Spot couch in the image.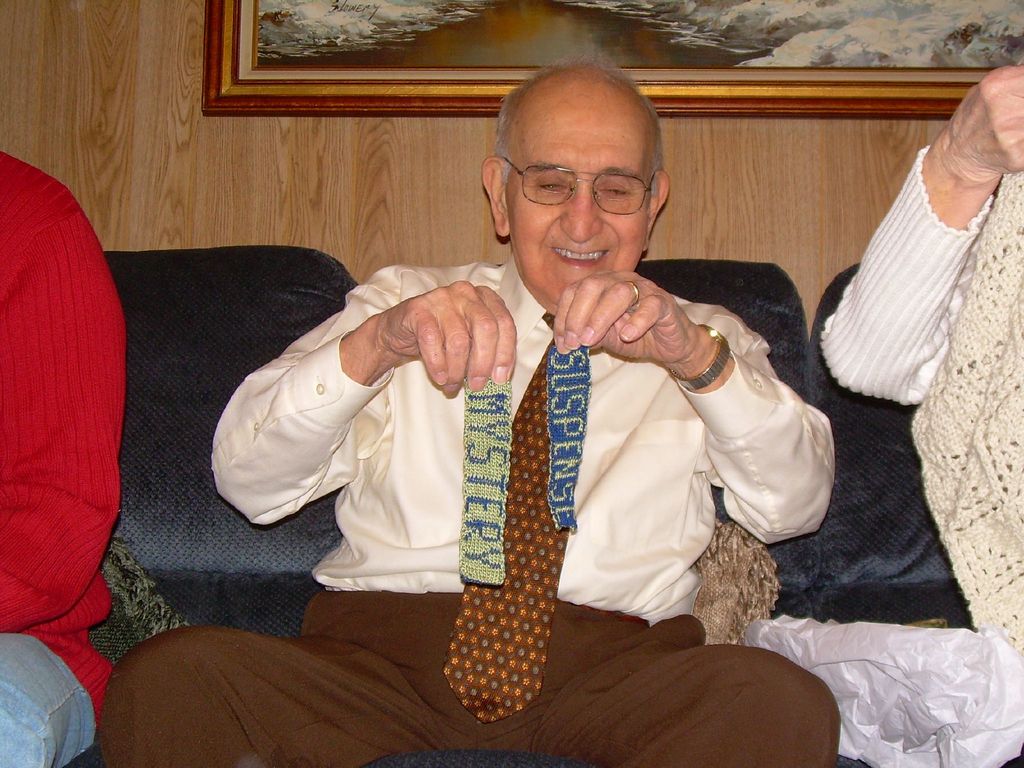
couch found at l=0, t=125, r=1001, b=764.
